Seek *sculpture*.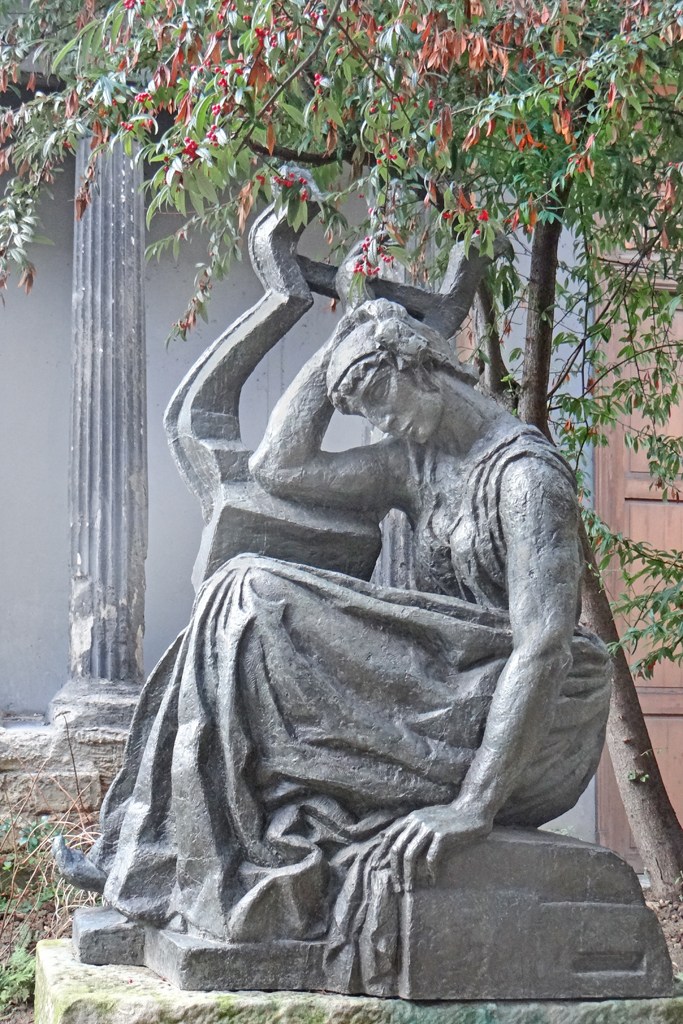
region(33, 269, 682, 1007).
